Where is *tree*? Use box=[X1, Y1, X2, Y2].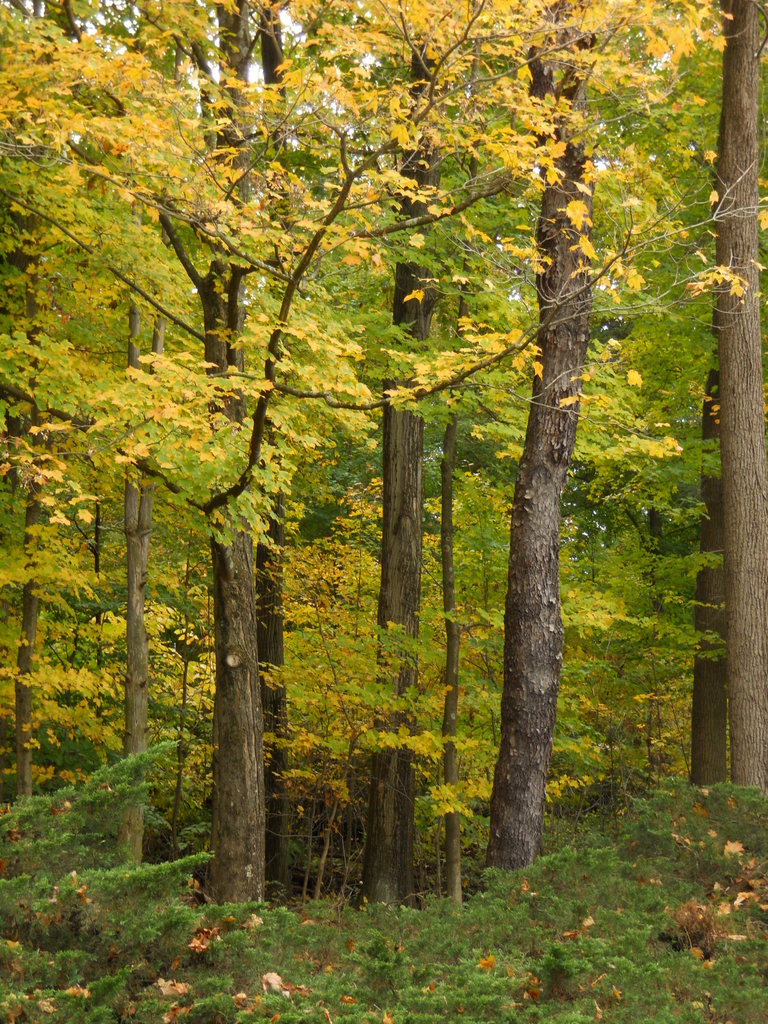
box=[674, 8, 767, 800].
